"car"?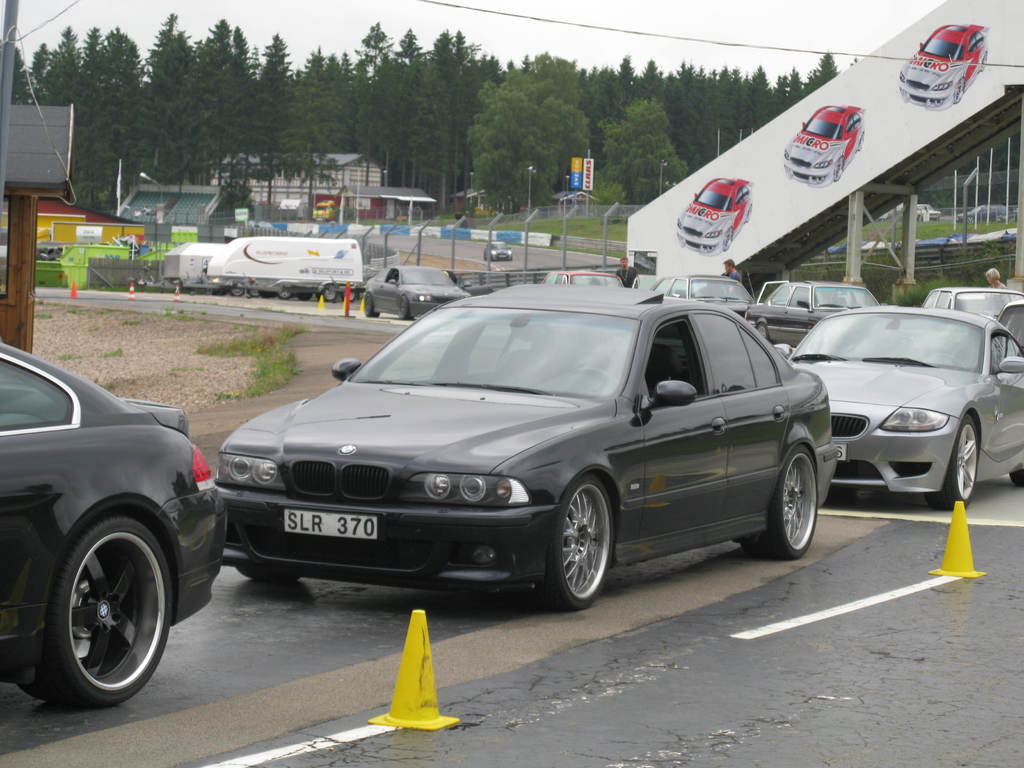
218, 290, 840, 613
